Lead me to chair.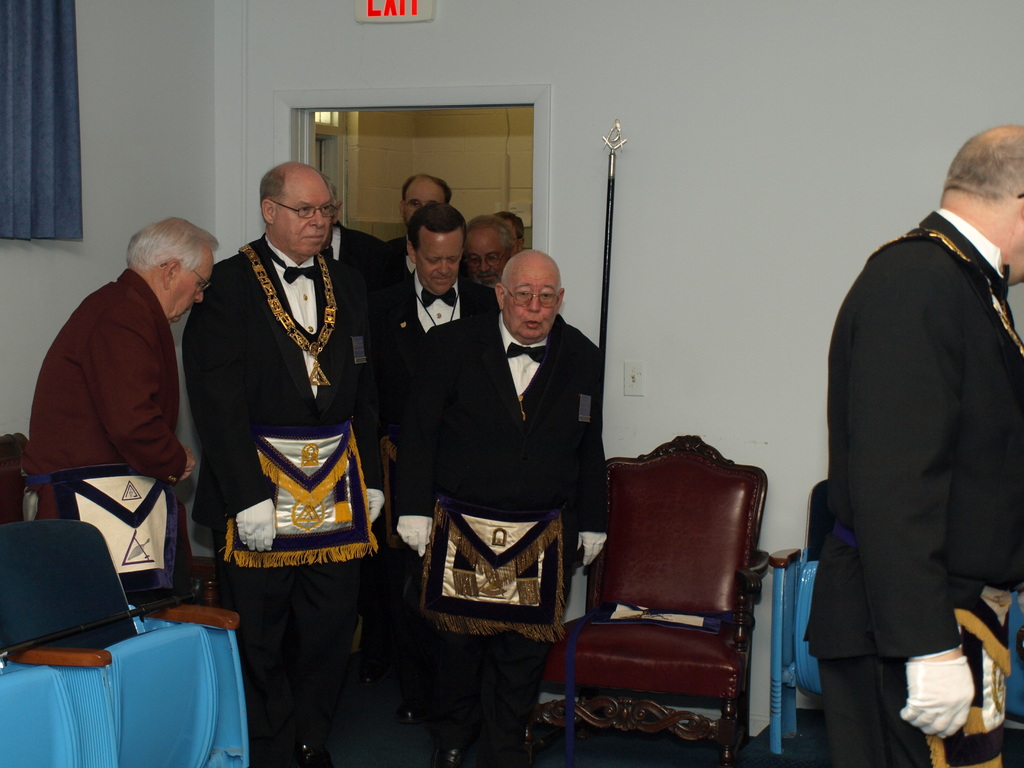
Lead to bbox=[0, 520, 248, 767].
